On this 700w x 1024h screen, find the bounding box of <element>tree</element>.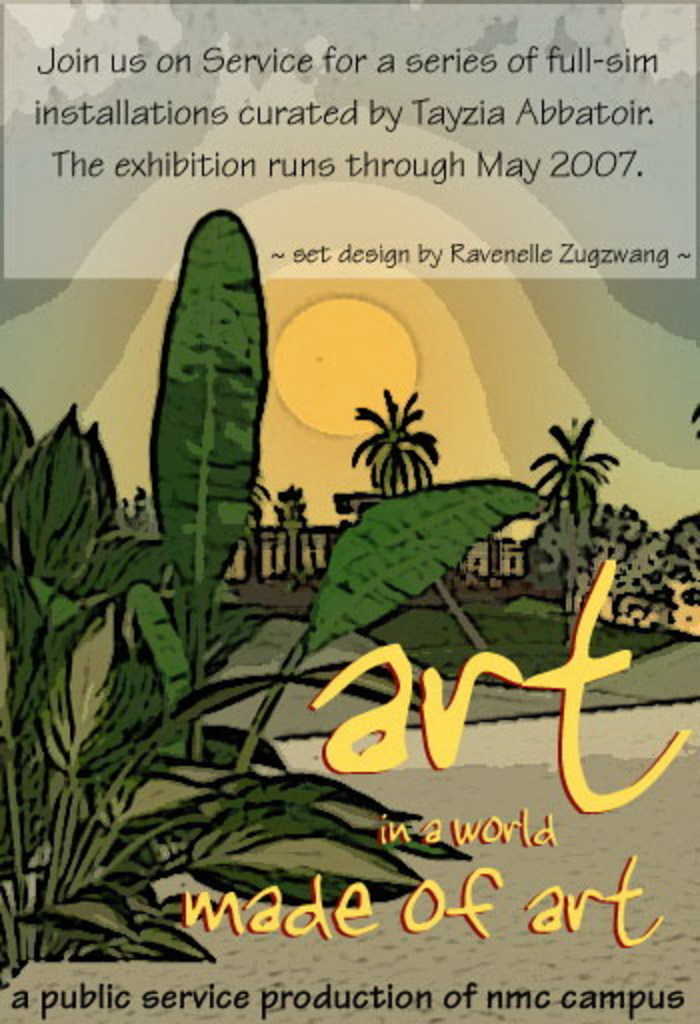
Bounding box: bbox=(344, 376, 494, 670).
